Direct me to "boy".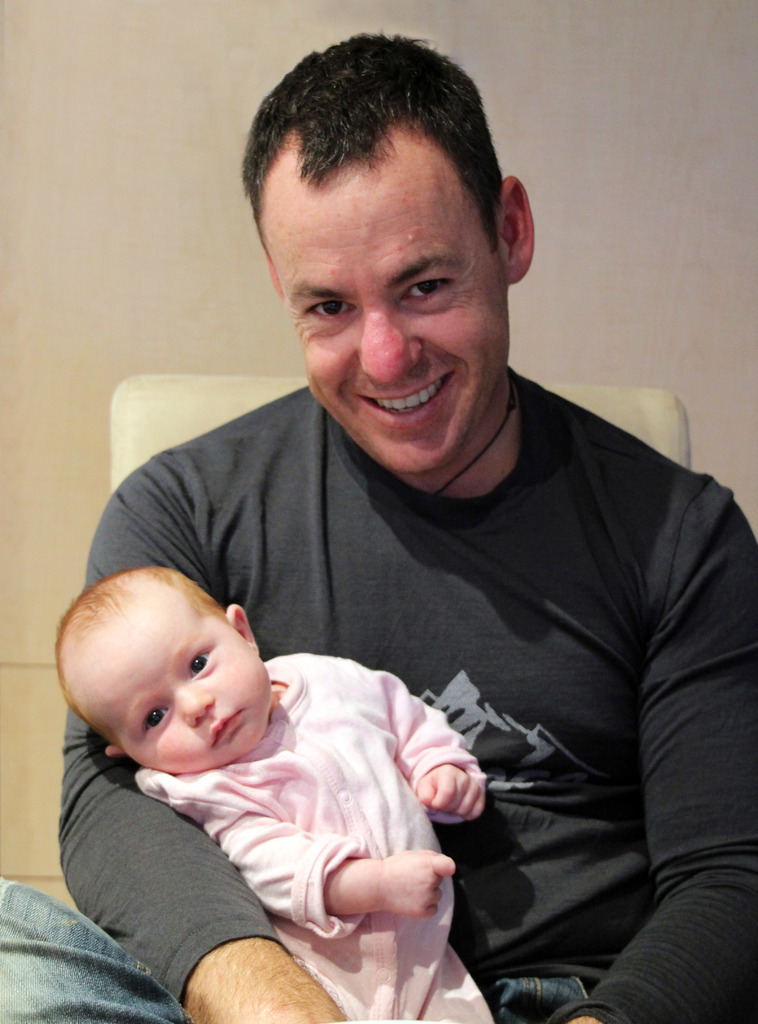
Direction: bbox=[53, 561, 500, 1023].
